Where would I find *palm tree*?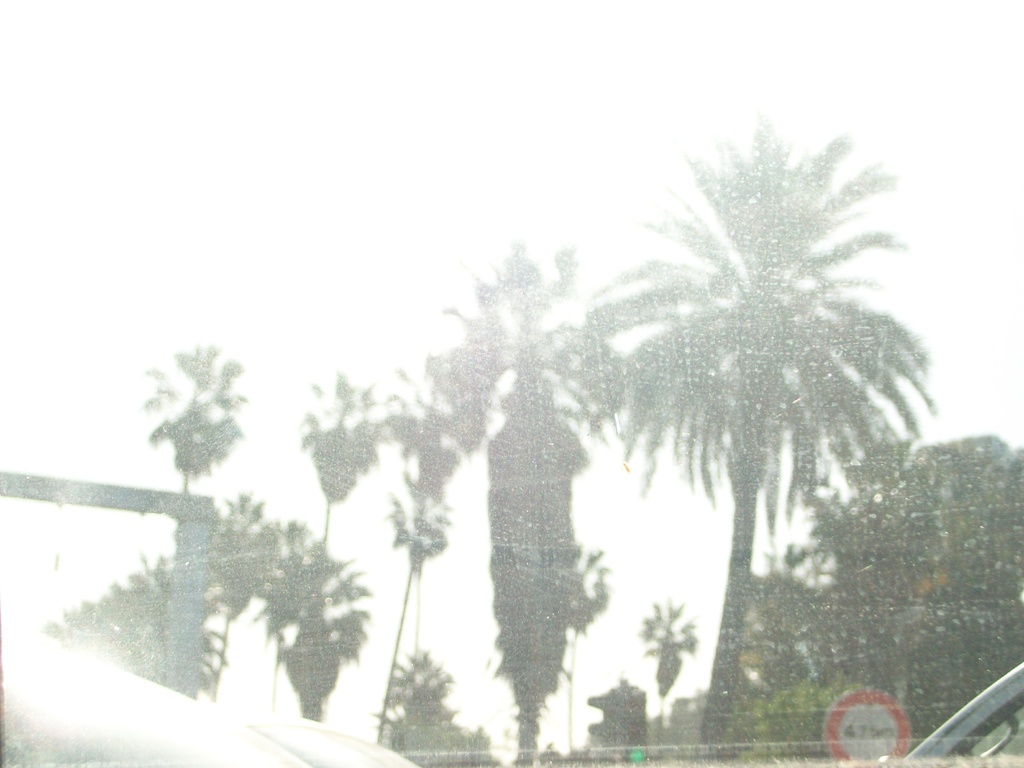
At pyautogui.locateOnScreen(266, 367, 428, 767).
